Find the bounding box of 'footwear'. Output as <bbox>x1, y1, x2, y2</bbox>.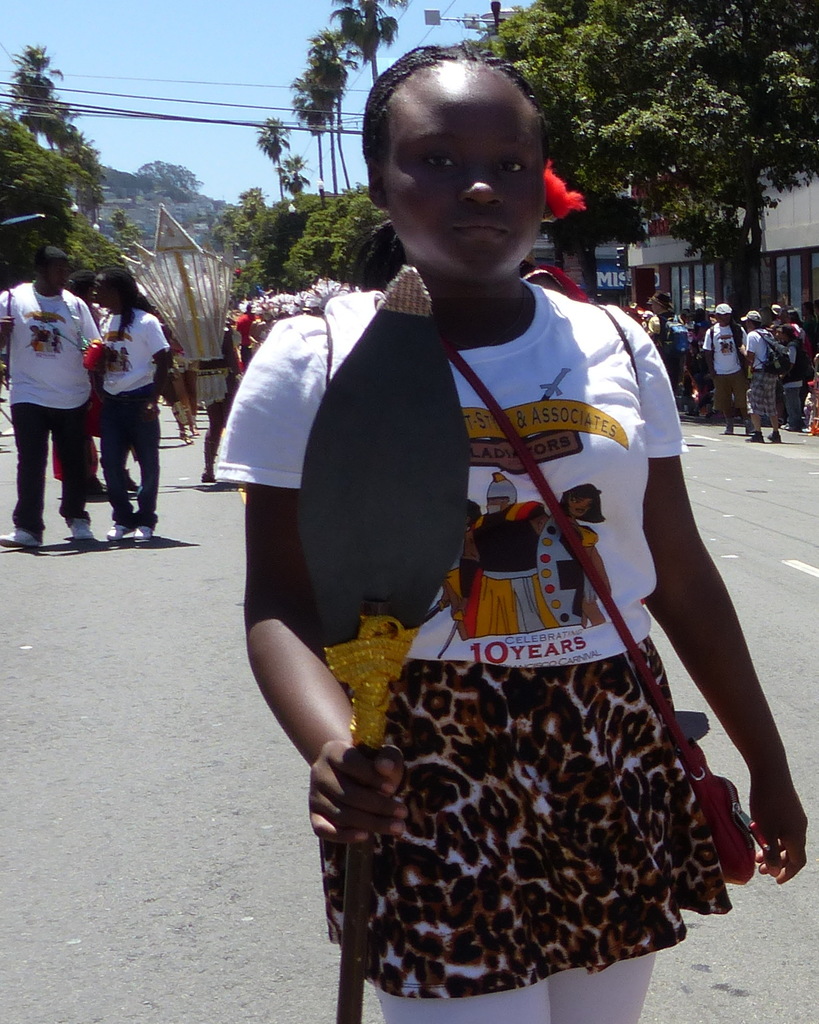
<bbox>0, 527, 42, 551</bbox>.
